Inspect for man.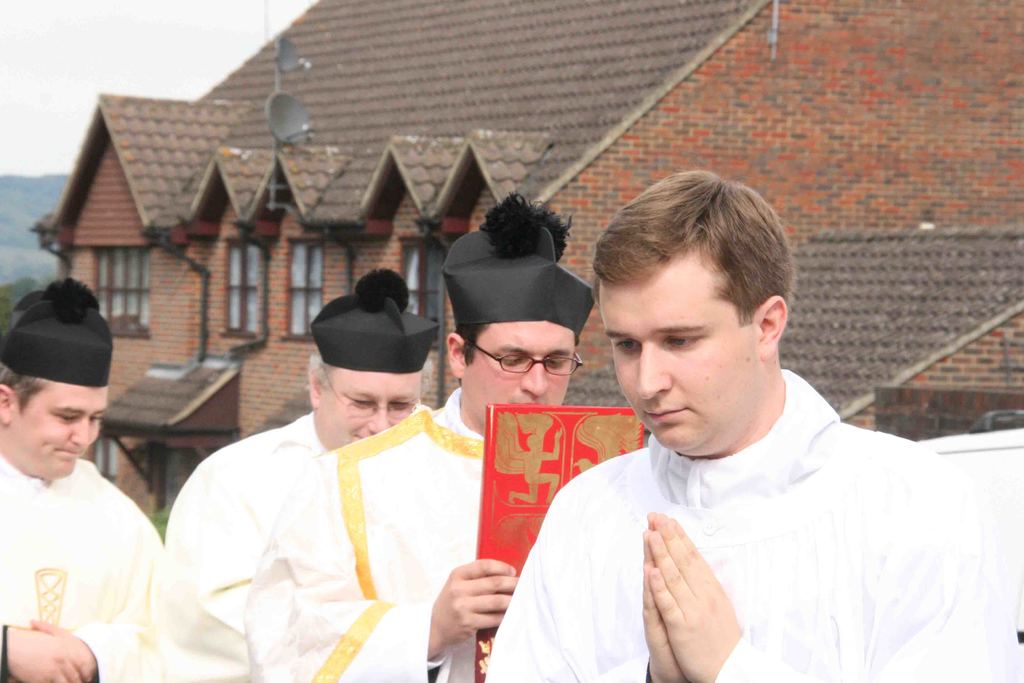
Inspection: [left=152, top=267, right=442, bottom=682].
